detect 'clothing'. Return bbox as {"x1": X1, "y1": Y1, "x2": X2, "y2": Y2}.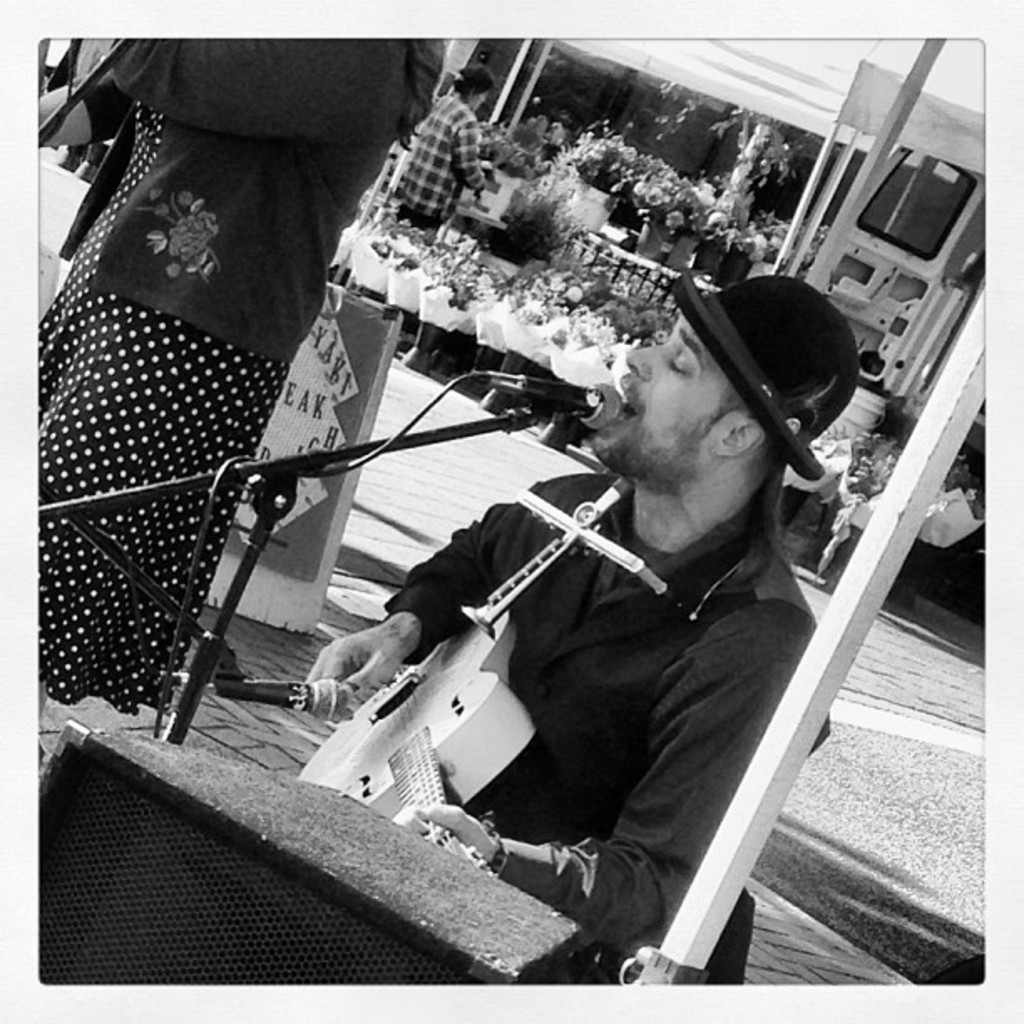
{"x1": 20, "y1": 23, "x2": 402, "y2": 735}.
